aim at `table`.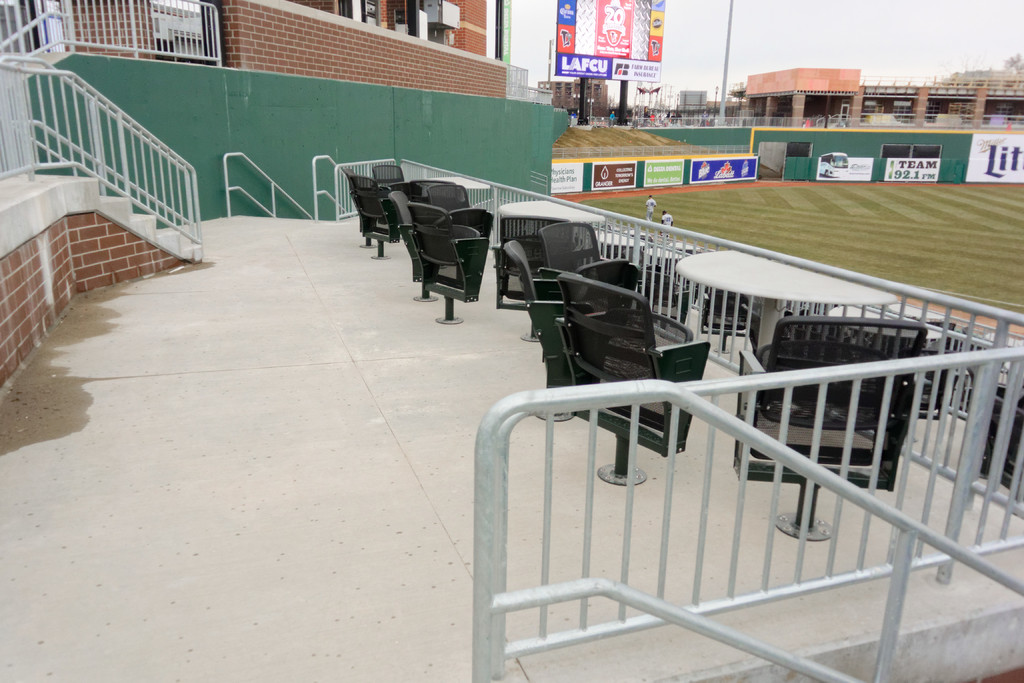
Aimed at crop(413, 176, 492, 204).
